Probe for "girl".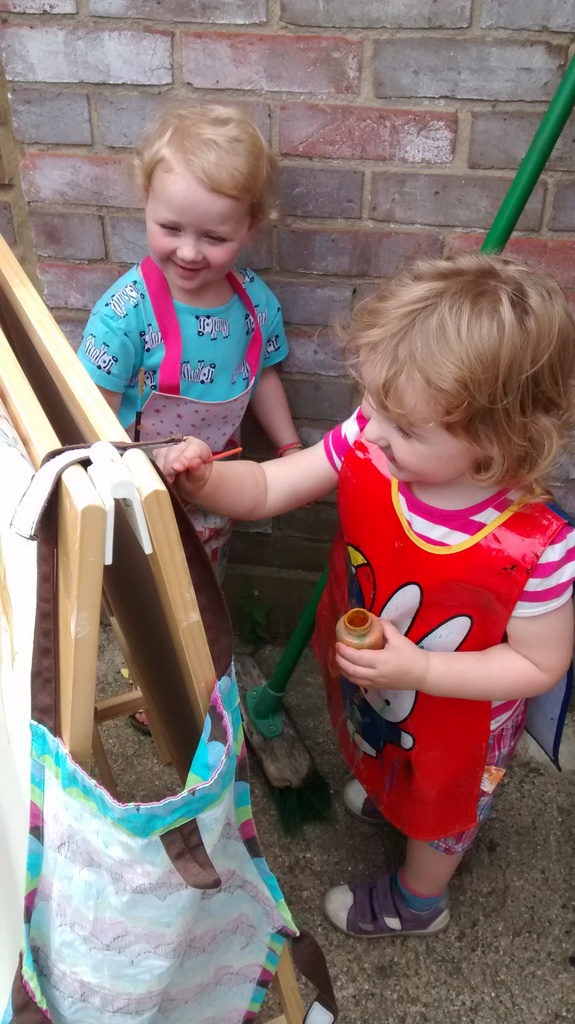
Probe result: 149:254:571:942.
